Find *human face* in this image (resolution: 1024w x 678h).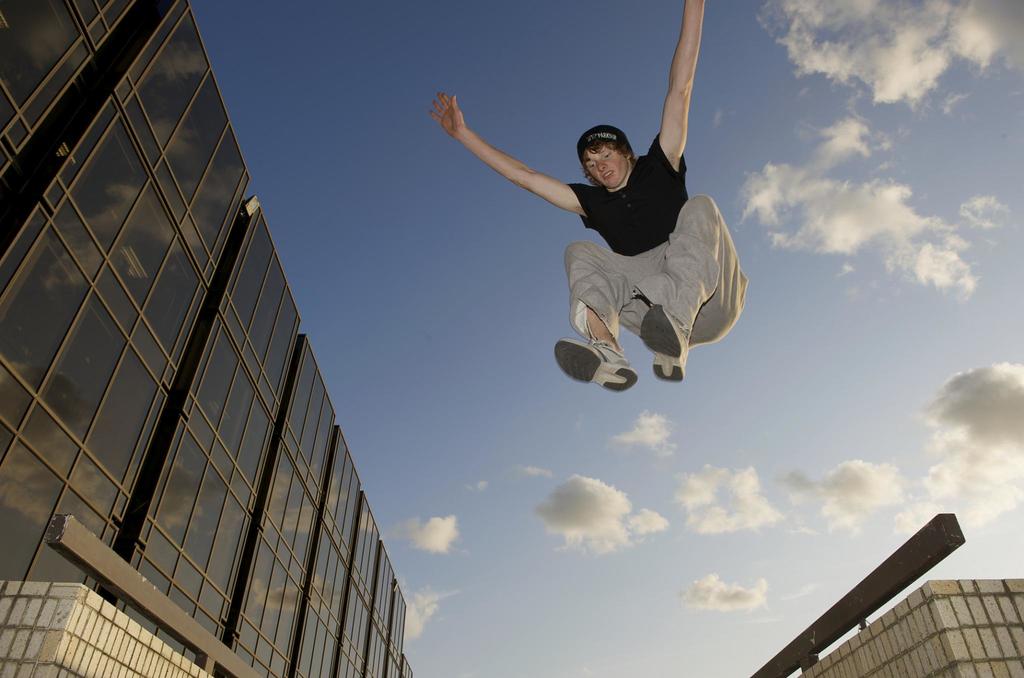
589:150:627:189.
